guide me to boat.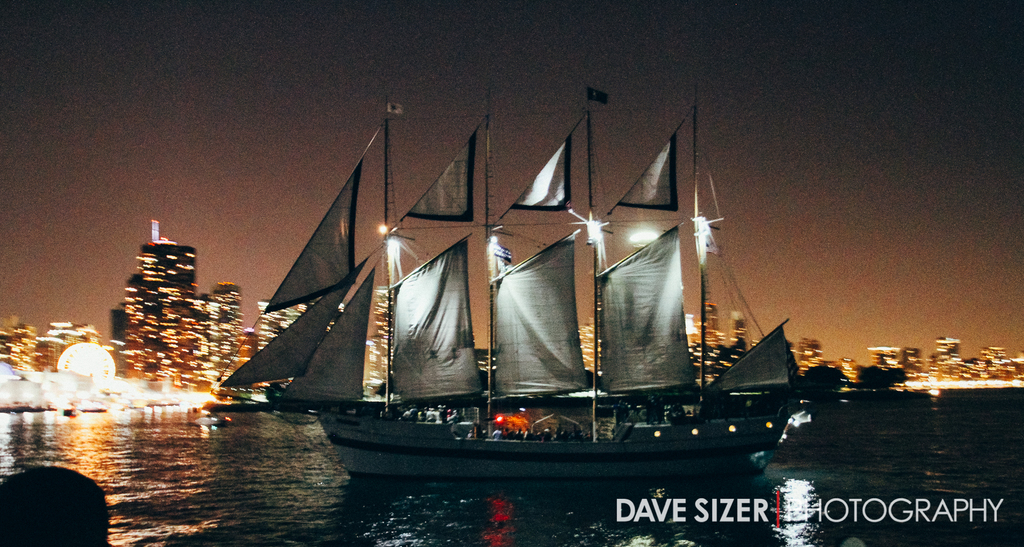
Guidance: <region>226, 66, 838, 471</region>.
